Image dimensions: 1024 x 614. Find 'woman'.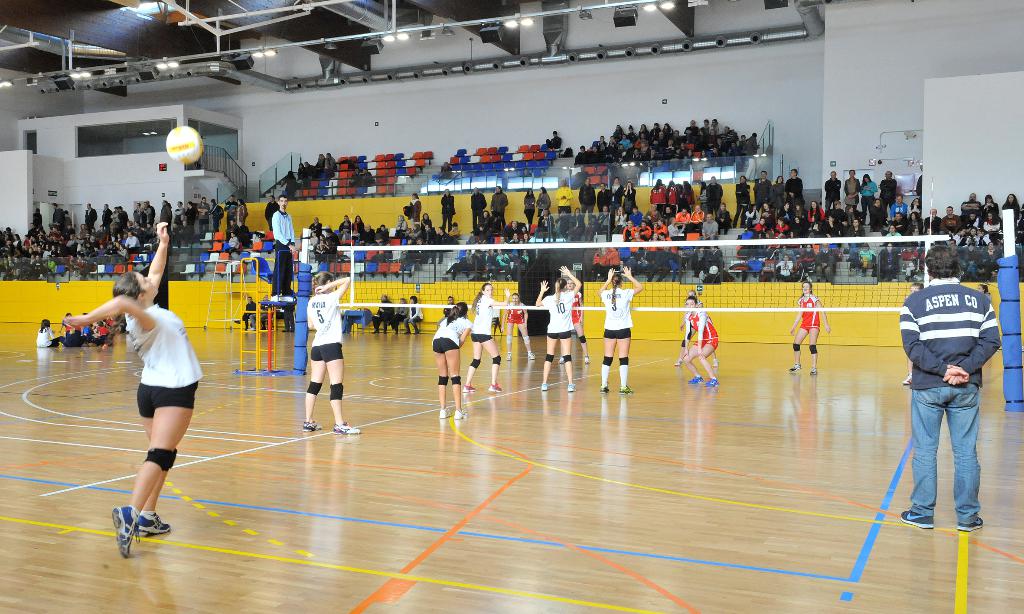
crop(790, 284, 829, 375).
